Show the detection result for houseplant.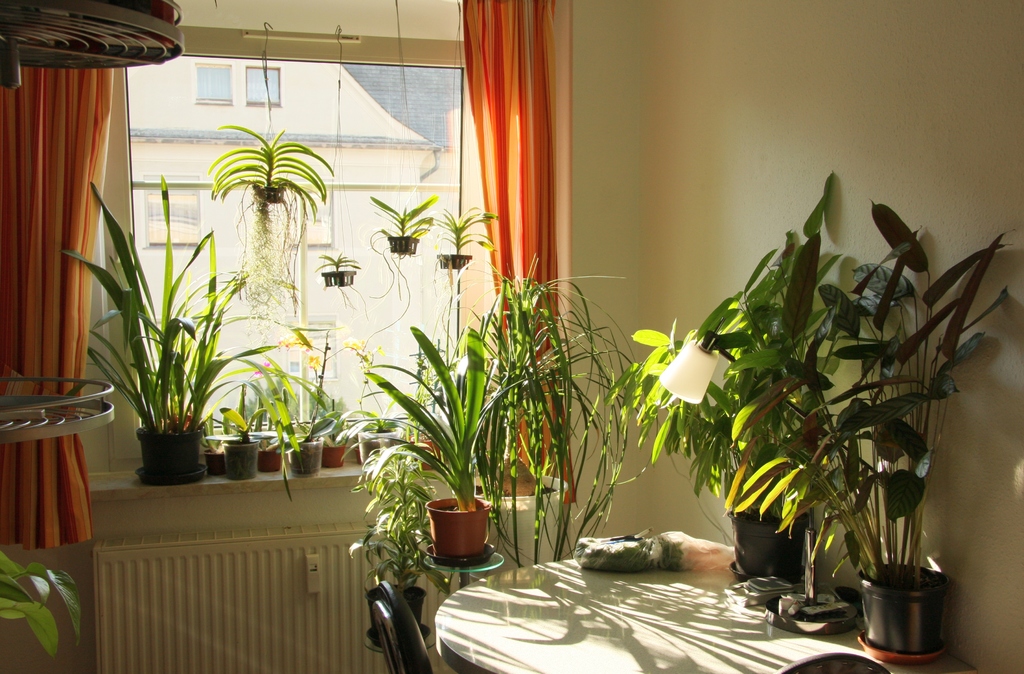
left=195, top=399, right=273, bottom=481.
